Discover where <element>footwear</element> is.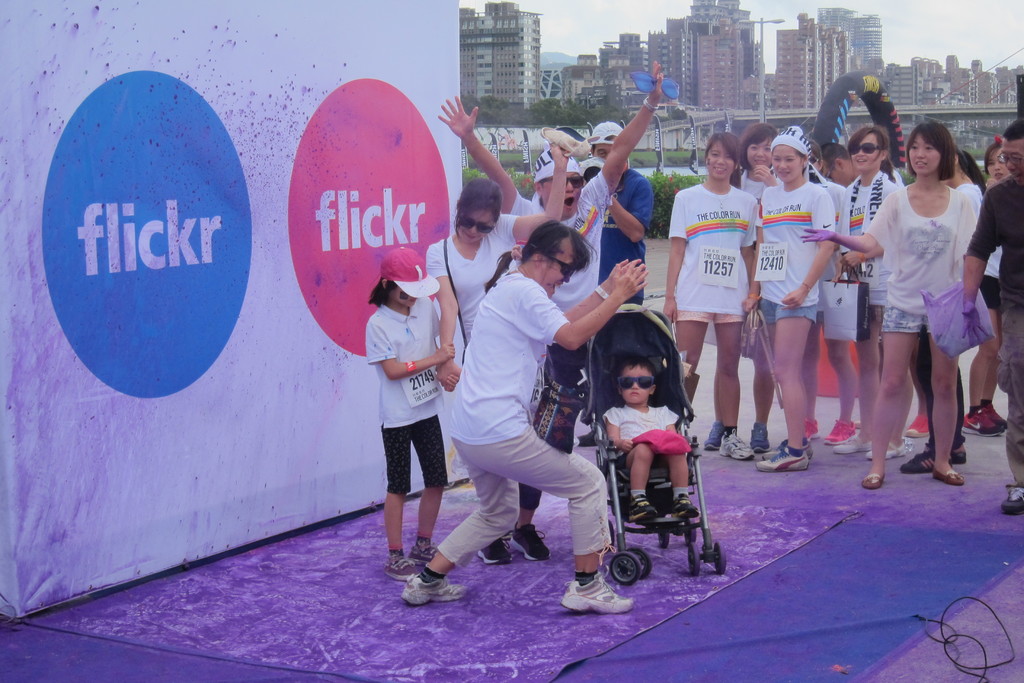
Discovered at <region>399, 571, 468, 609</region>.
